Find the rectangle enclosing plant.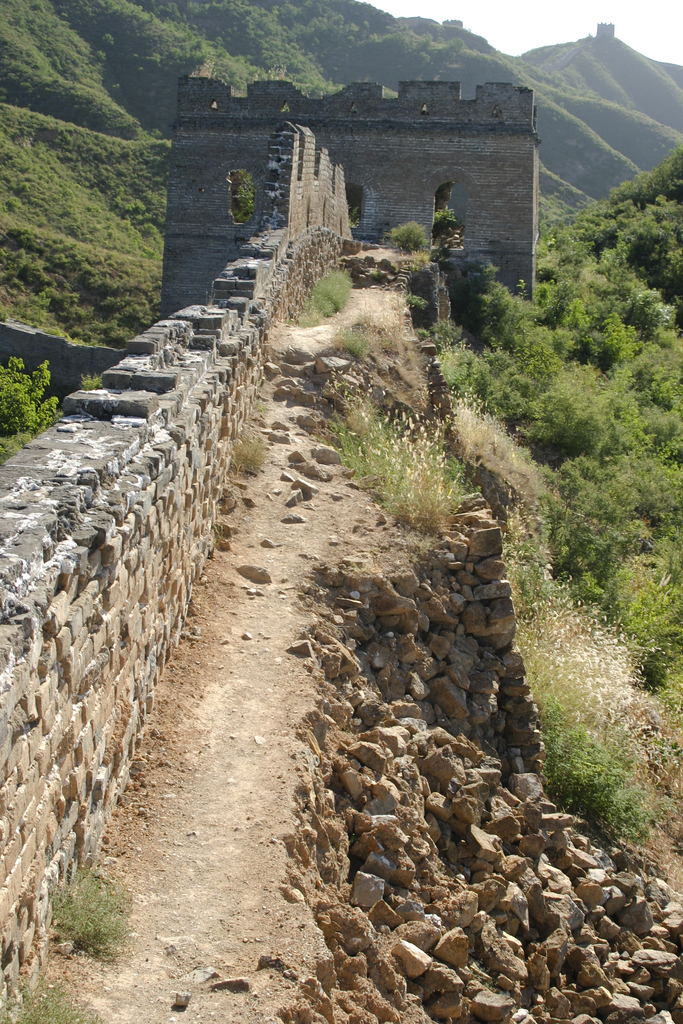
bbox(80, 371, 120, 390).
